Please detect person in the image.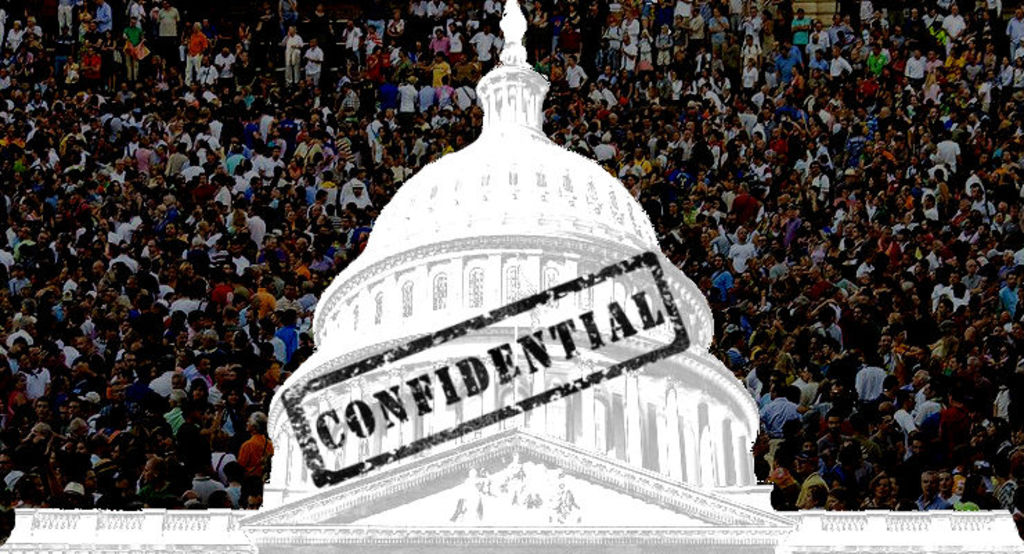
[605,19,623,62].
